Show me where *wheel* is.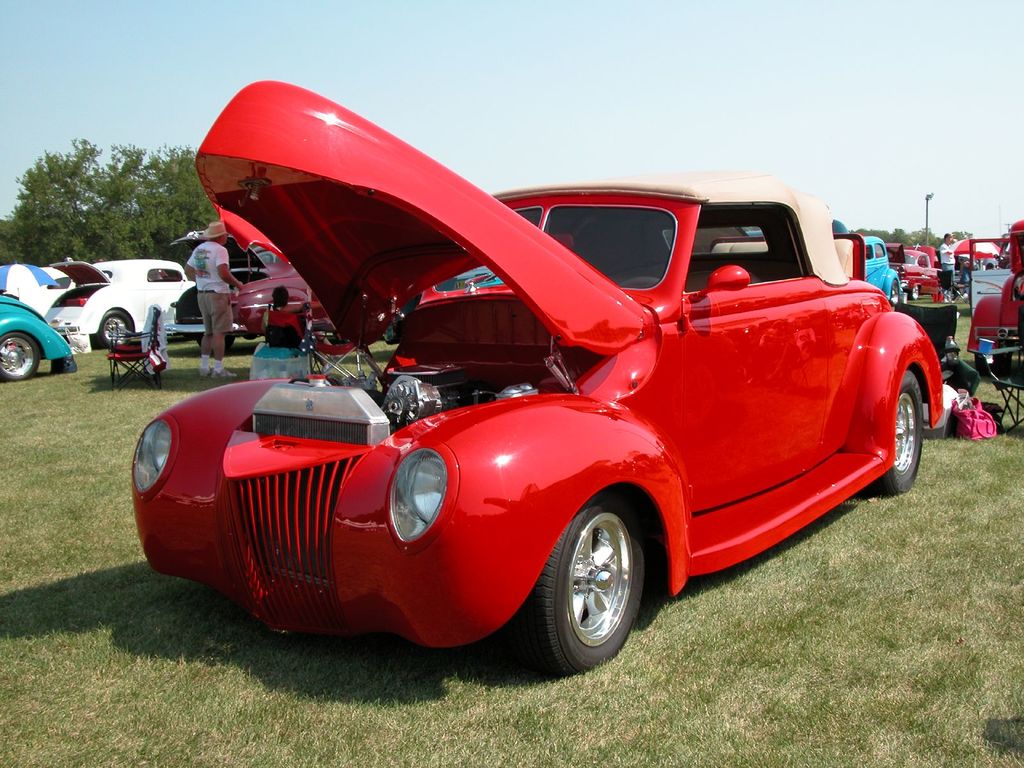
*wheel* is at [x1=101, y1=313, x2=133, y2=351].
